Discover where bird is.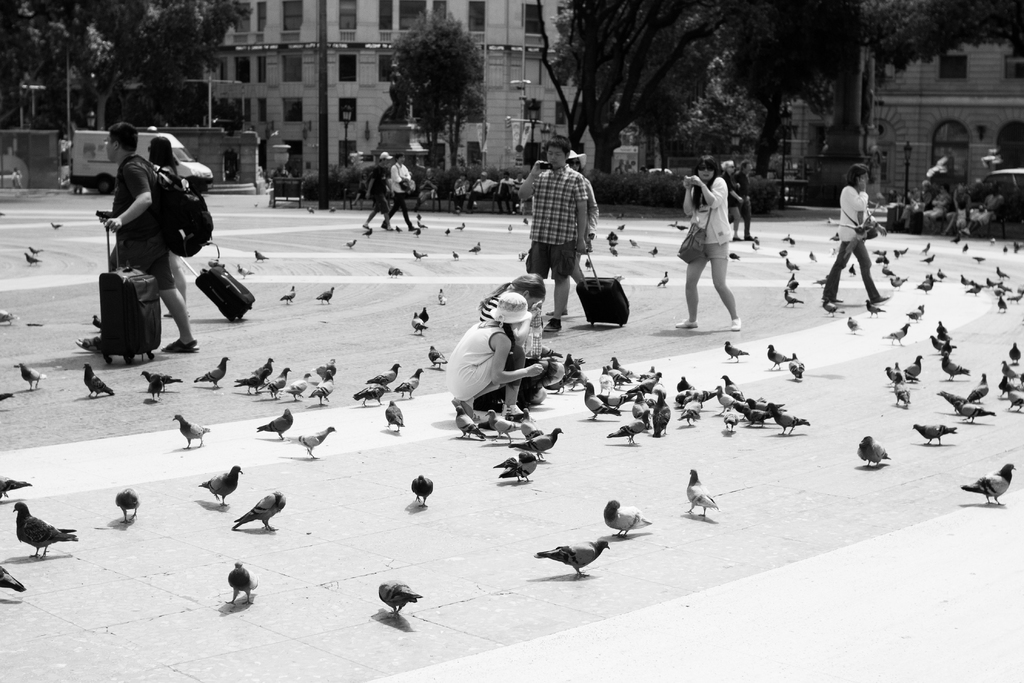
Discovered at (x1=905, y1=304, x2=926, y2=324).
